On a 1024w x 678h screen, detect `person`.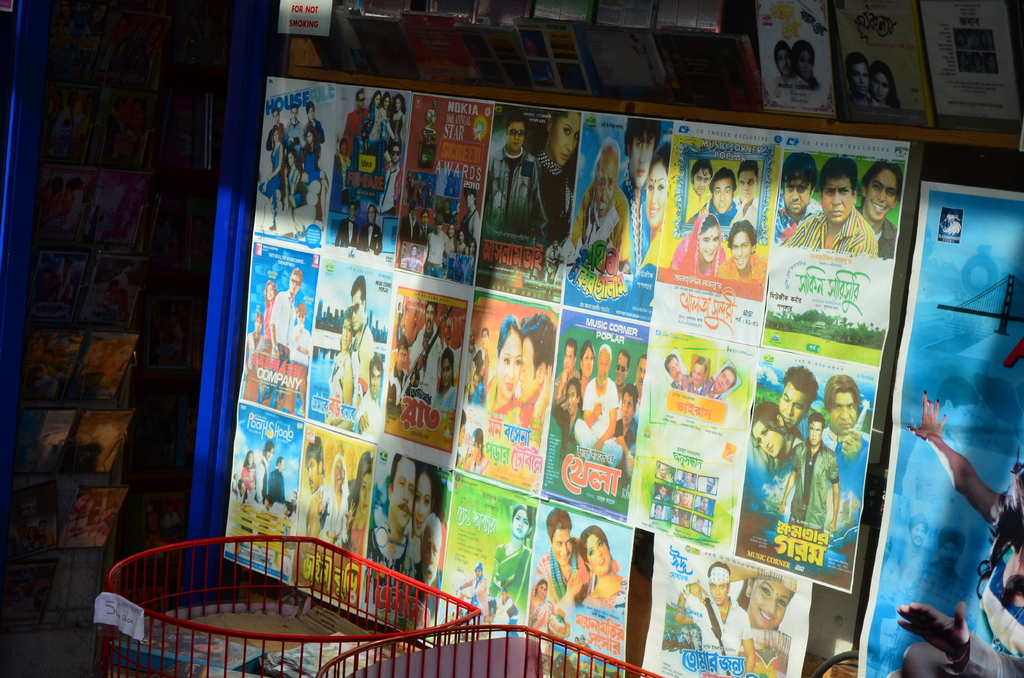
(265, 456, 287, 503).
